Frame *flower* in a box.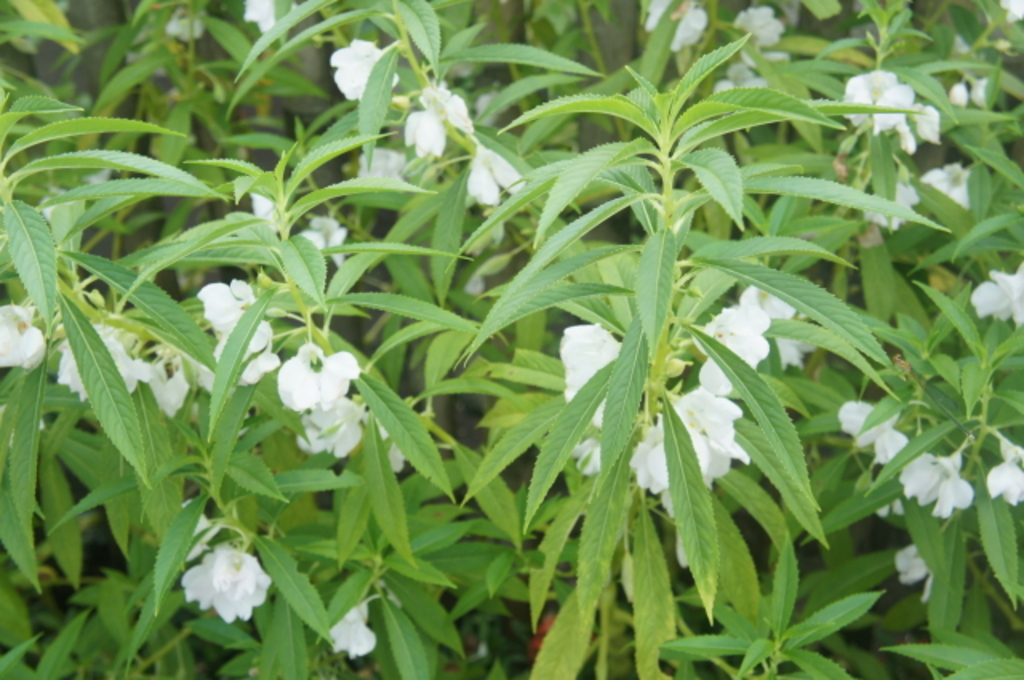
locate(197, 275, 274, 384).
